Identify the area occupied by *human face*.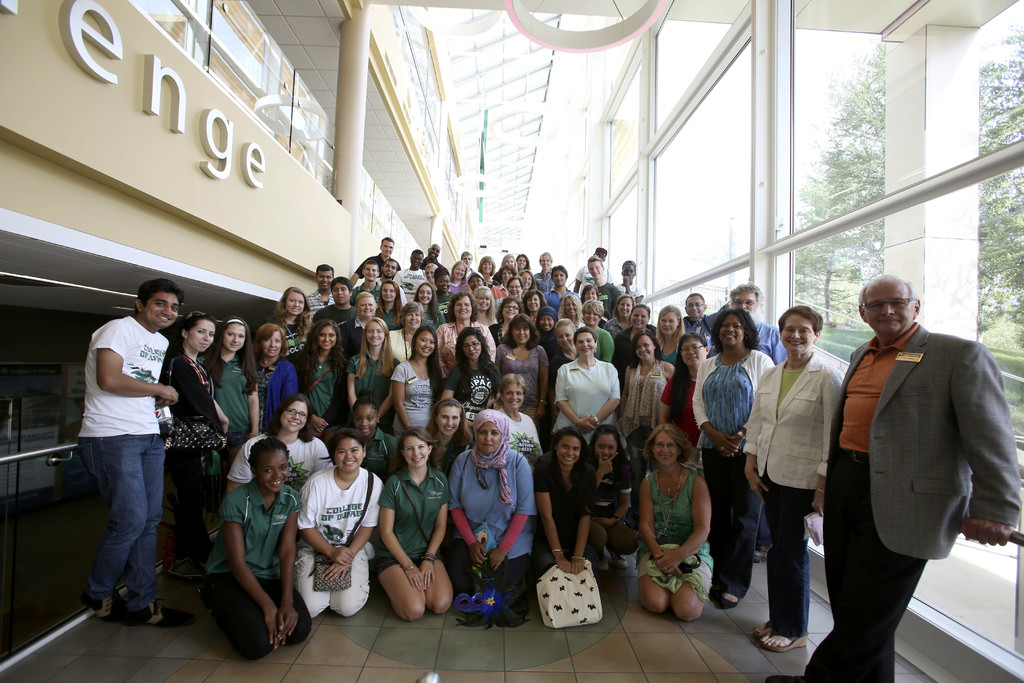
Area: (left=574, top=329, right=595, bottom=353).
